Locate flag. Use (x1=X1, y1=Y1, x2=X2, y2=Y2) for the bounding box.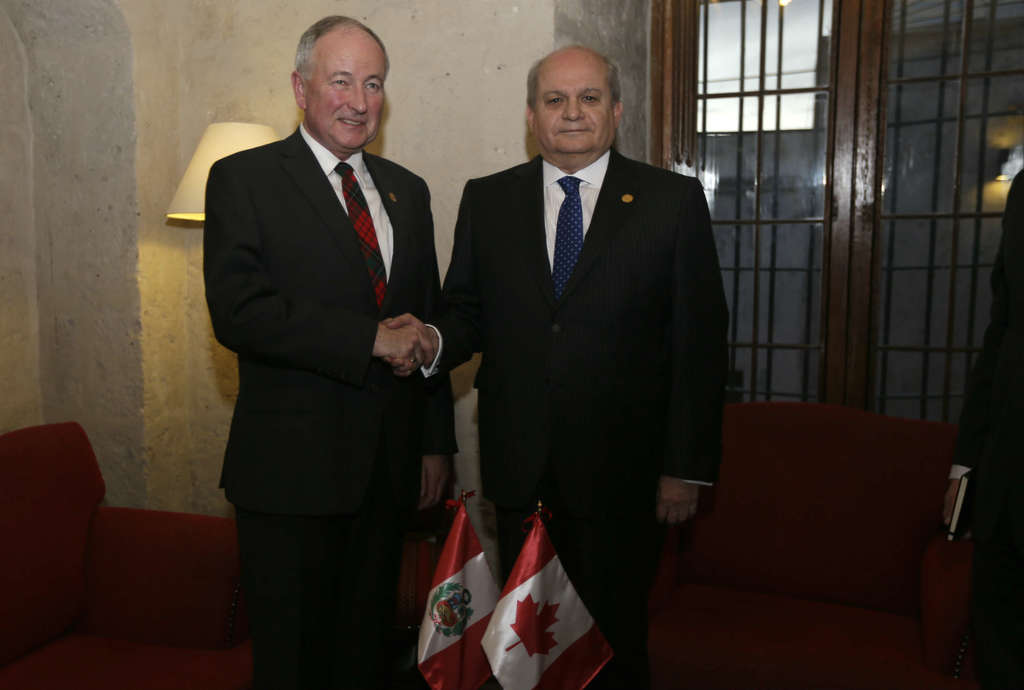
(x1=417, y1=498, x2=507, y2=684).
